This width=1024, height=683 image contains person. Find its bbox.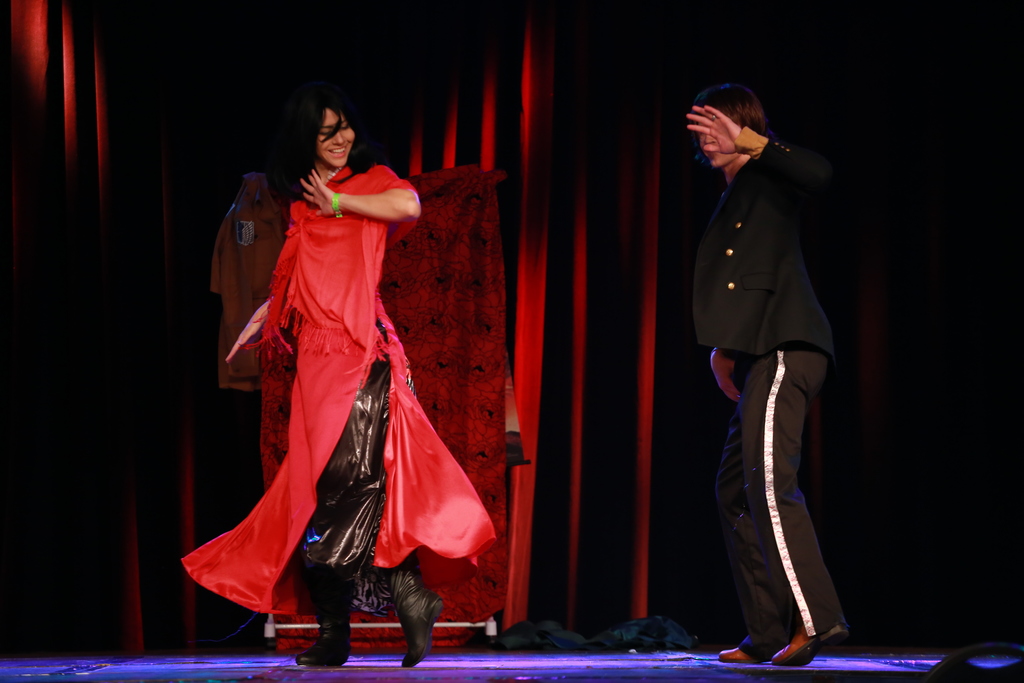
{"x1": 686, "y1": 81, "x2": 836, "y2": 668}.
